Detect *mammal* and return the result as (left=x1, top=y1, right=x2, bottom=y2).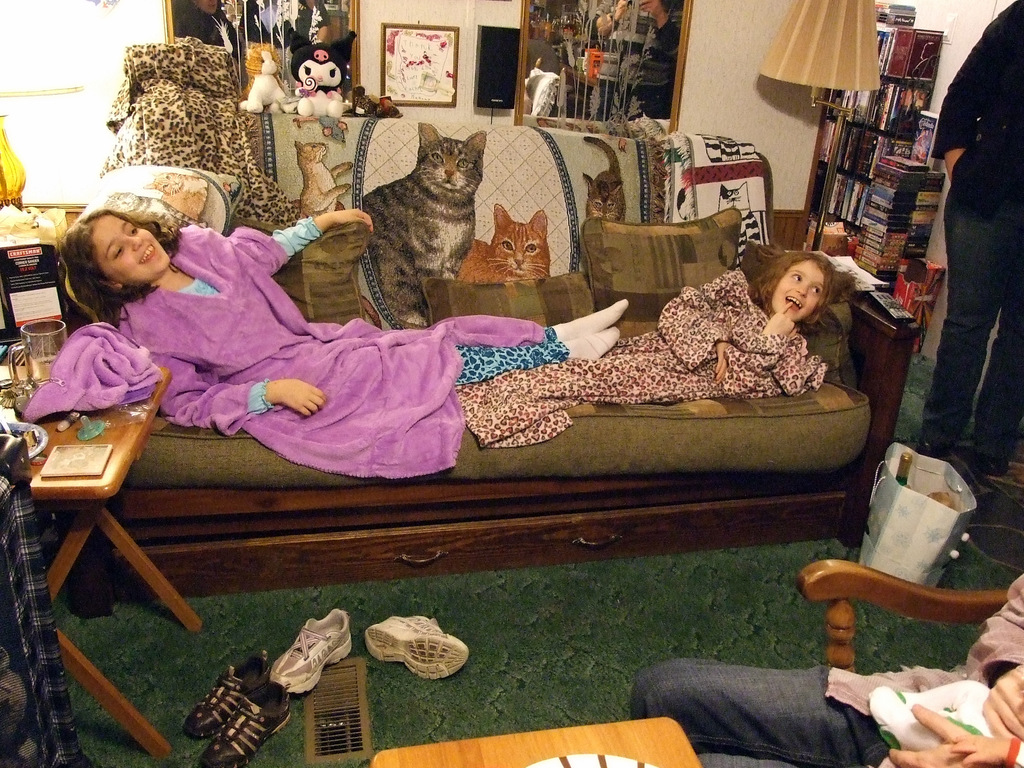
(left=293, top=138, right=355, bottom=221).
